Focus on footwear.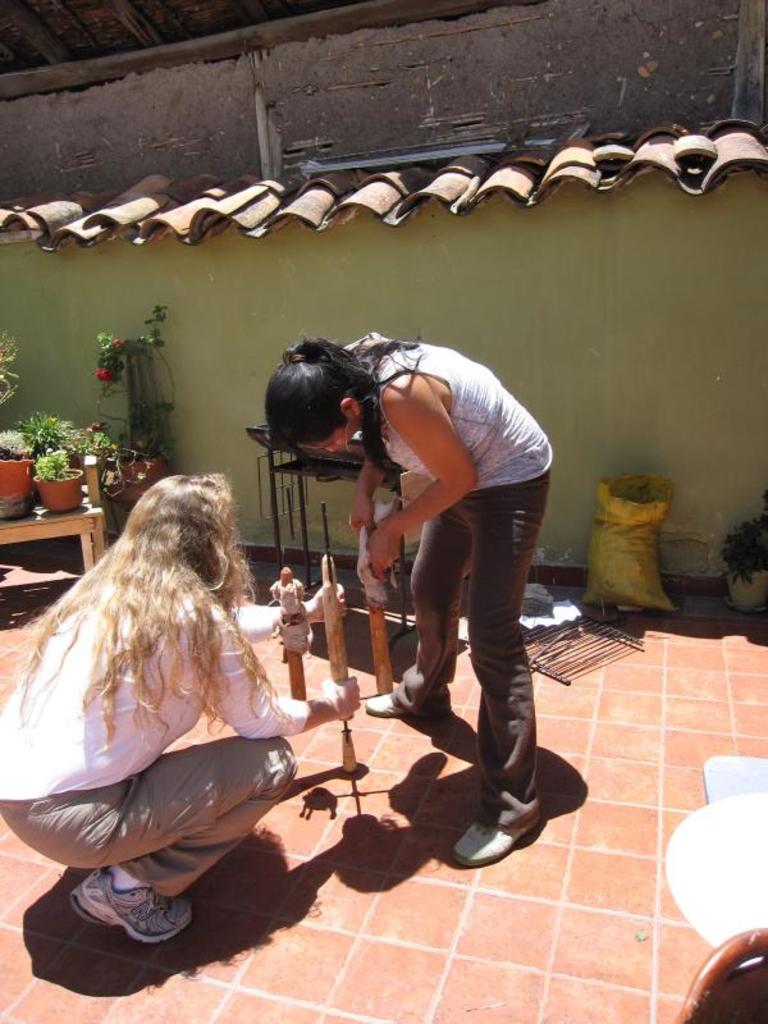
Focused at l=451, t=820, r=543, b=867.
